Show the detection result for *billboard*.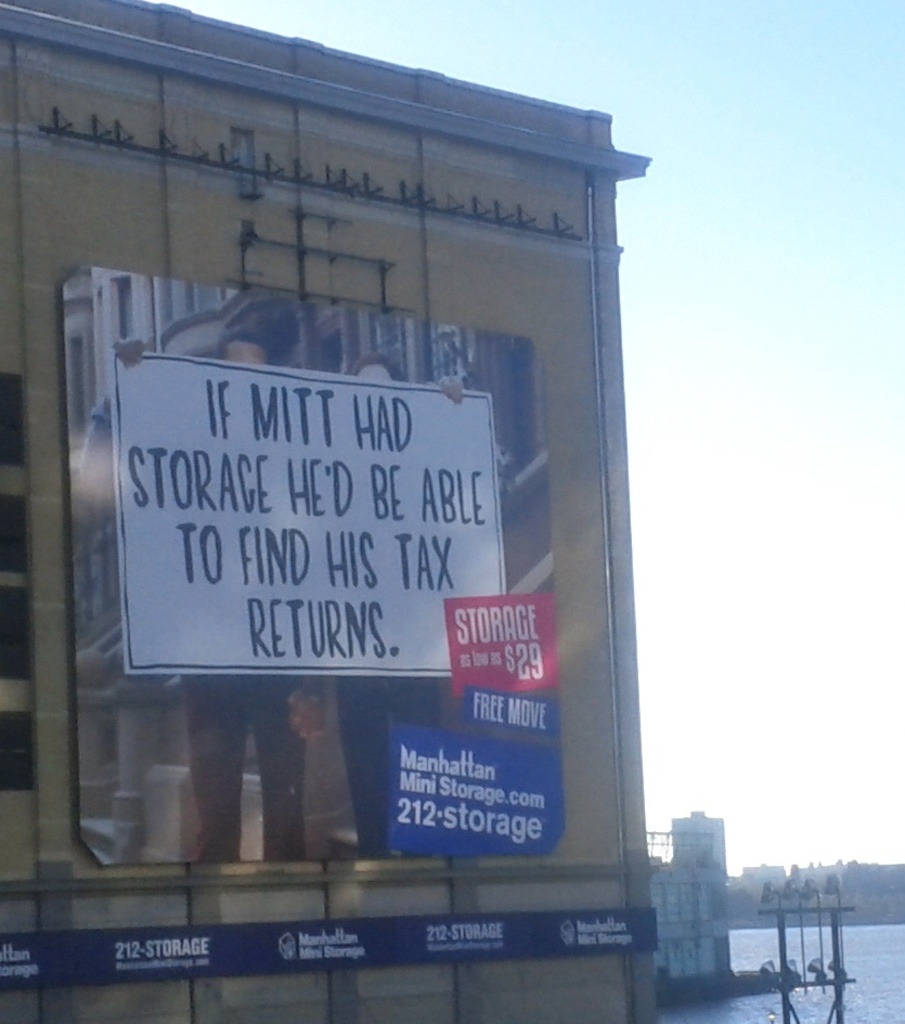
127, 355, 500, 676.
